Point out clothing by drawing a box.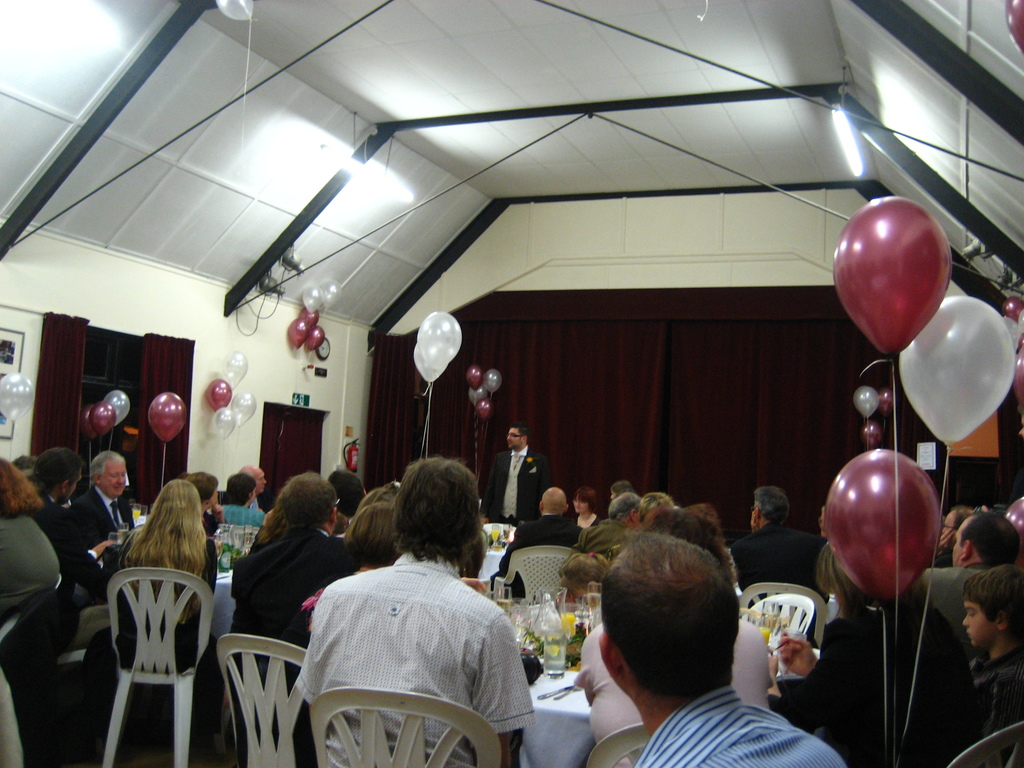
(922,563,1011,659).
